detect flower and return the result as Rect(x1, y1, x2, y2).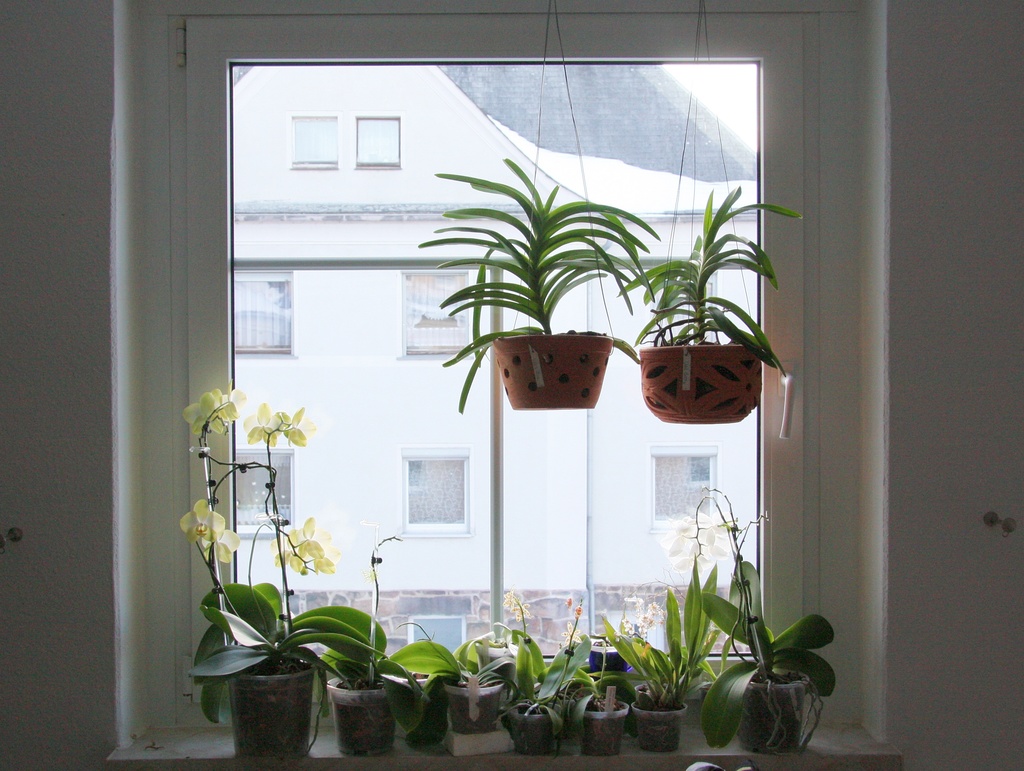
Rect(243, 396, 278, 453).
